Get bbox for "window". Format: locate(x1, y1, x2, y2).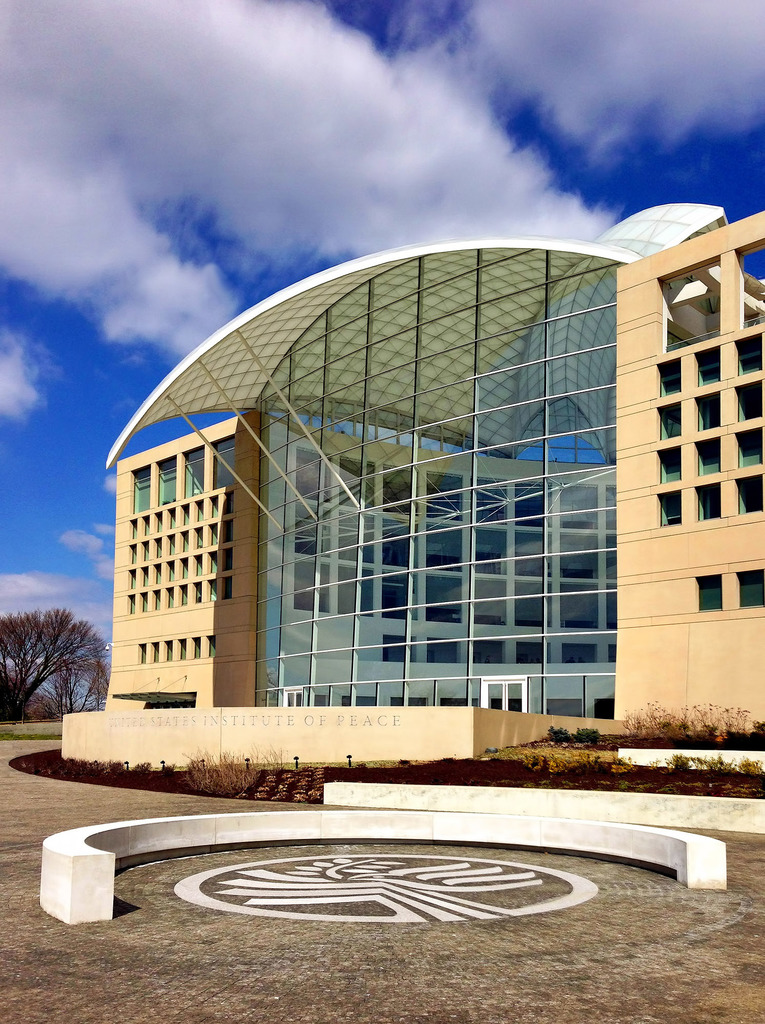
locate(166, 592, 176, 607).
